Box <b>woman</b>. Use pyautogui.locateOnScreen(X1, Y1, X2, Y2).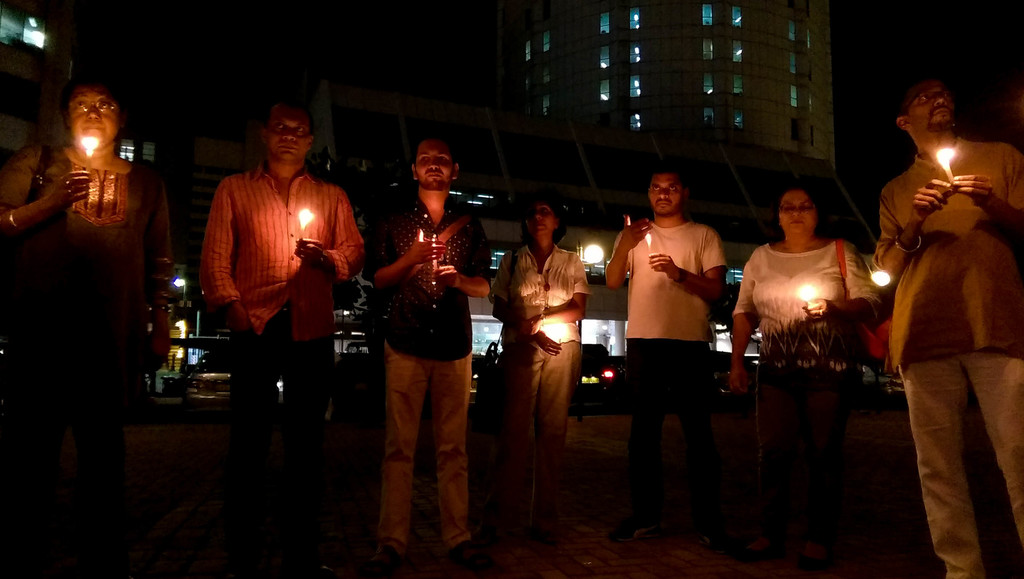
pyautogui.locateOnScreen(488, 190, 573, 546).
